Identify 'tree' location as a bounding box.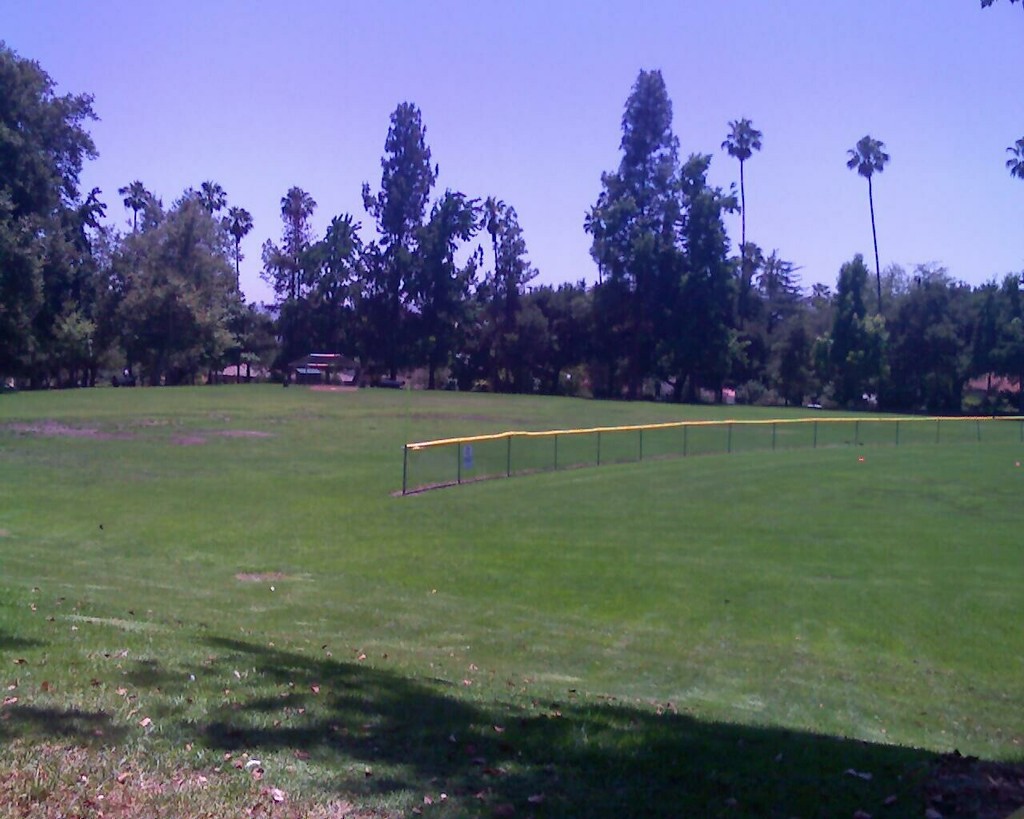
<box>841,131,890,335</box>.
